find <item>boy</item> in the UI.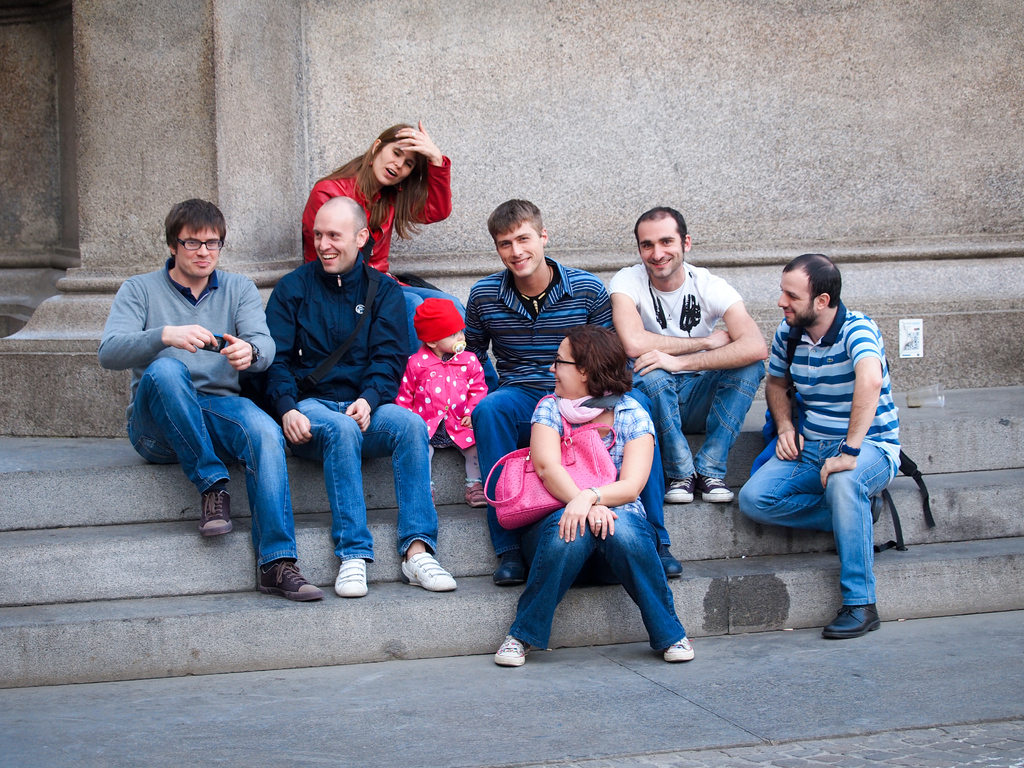
UI element at locate(461, 196, 689, 590).
